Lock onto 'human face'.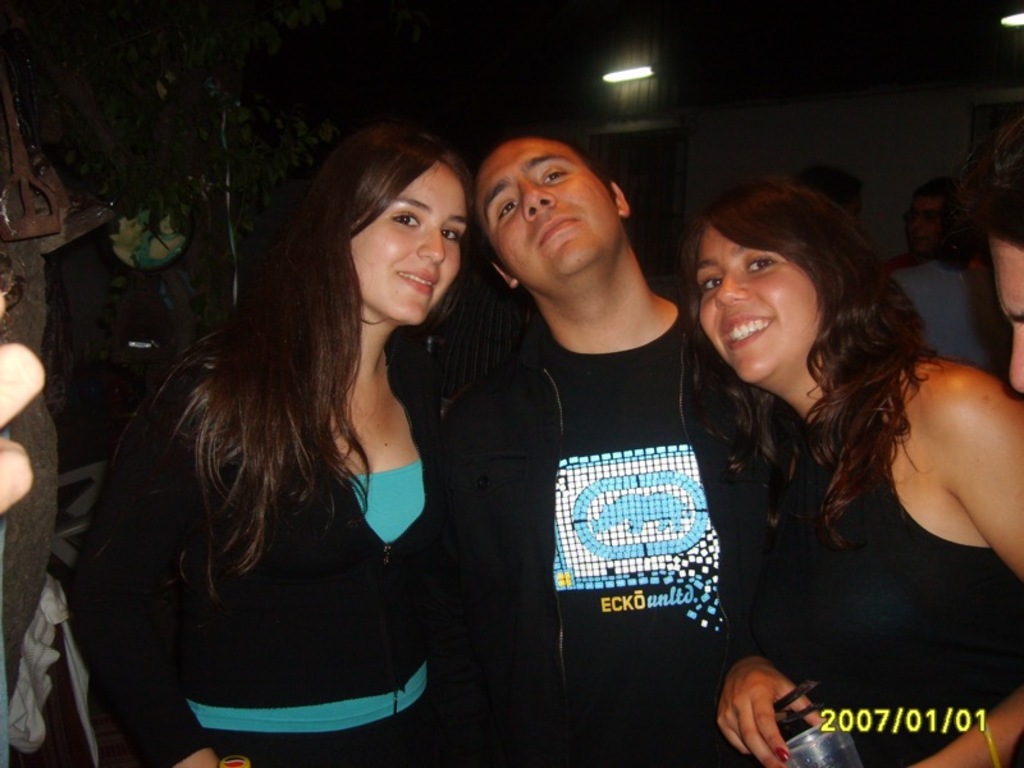
Locked: 352:164:465:323.
